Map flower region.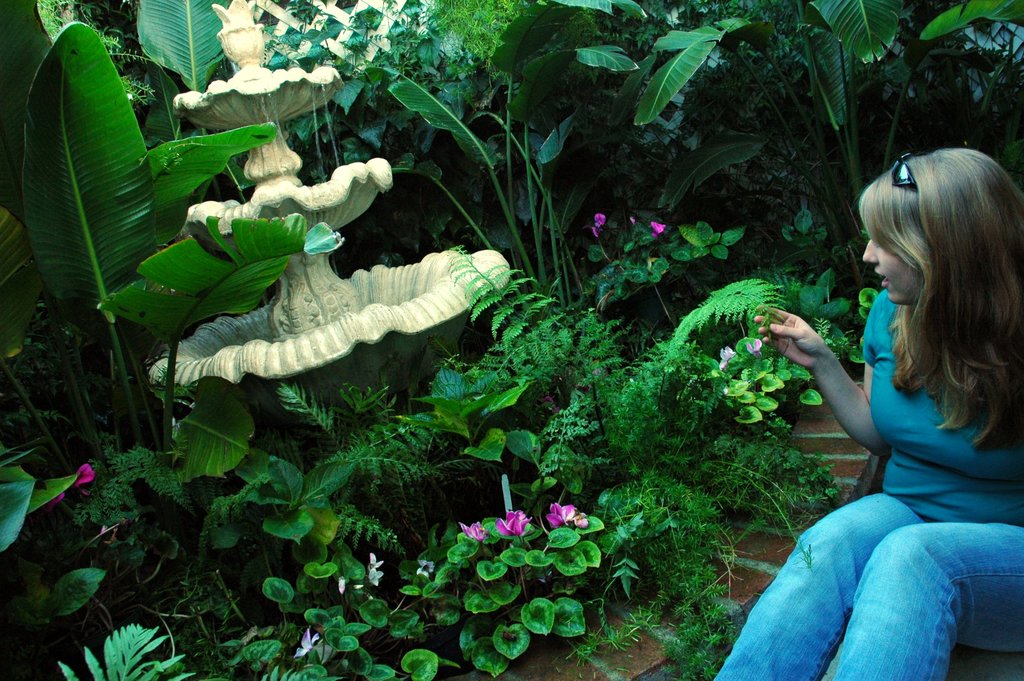
Mapped to Rect(42, 460, 97, 515).
